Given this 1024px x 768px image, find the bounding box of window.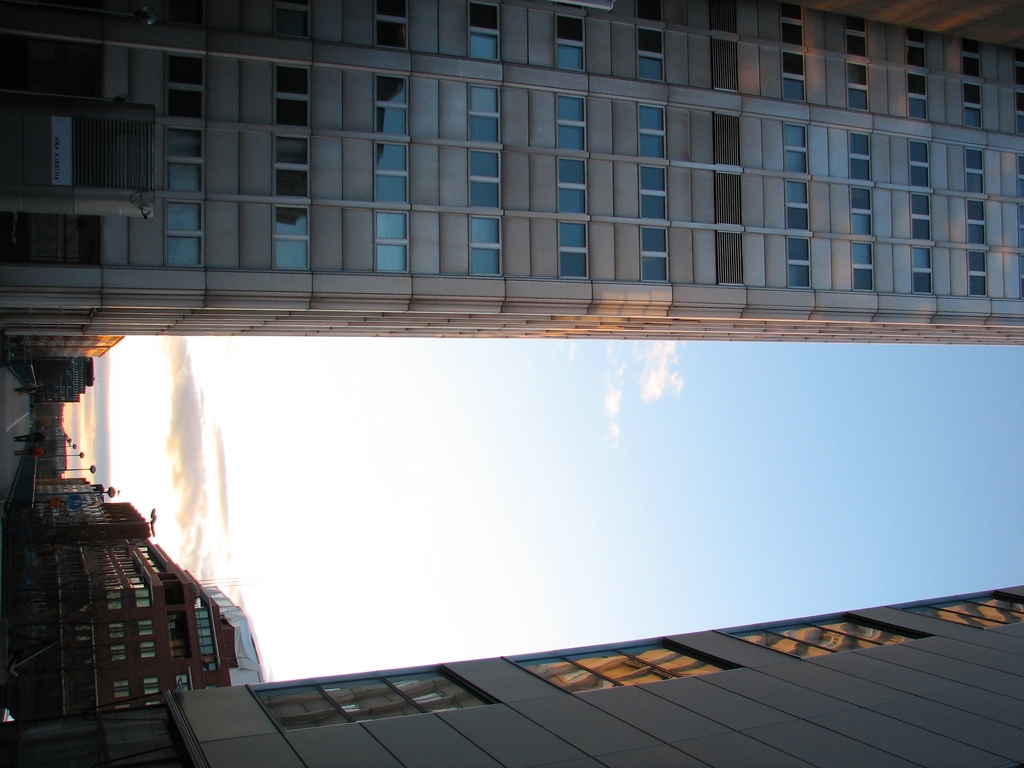
<box>964,145,985,193</box>.
